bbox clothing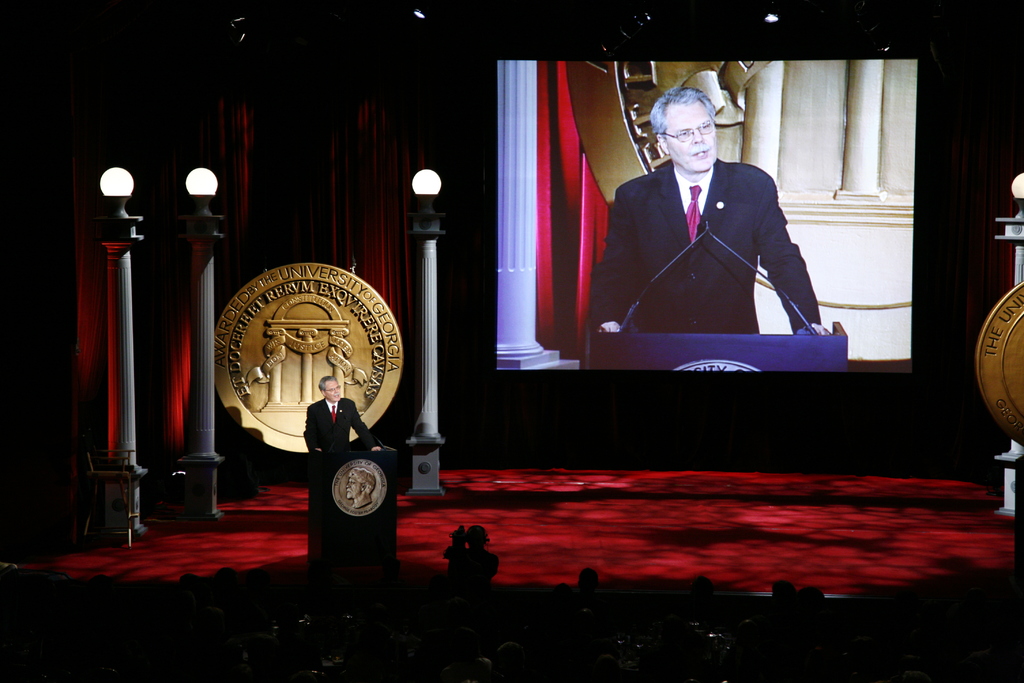
[left=596, top=152, right=816, bottom=355]
